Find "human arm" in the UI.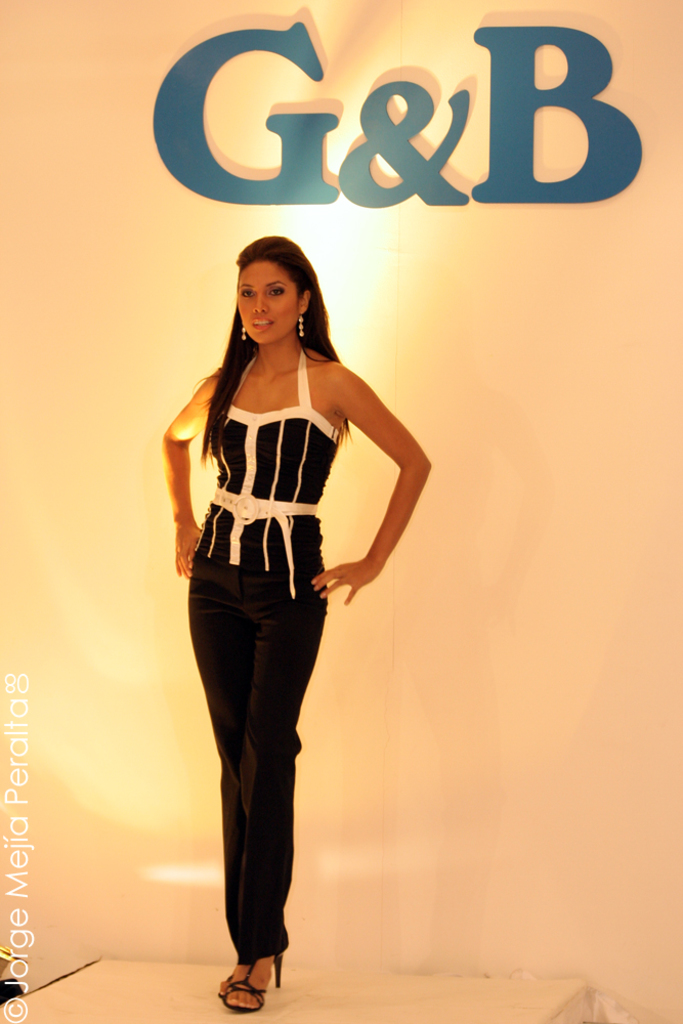
UI element at bbox=[156, 367, 221, 583].
